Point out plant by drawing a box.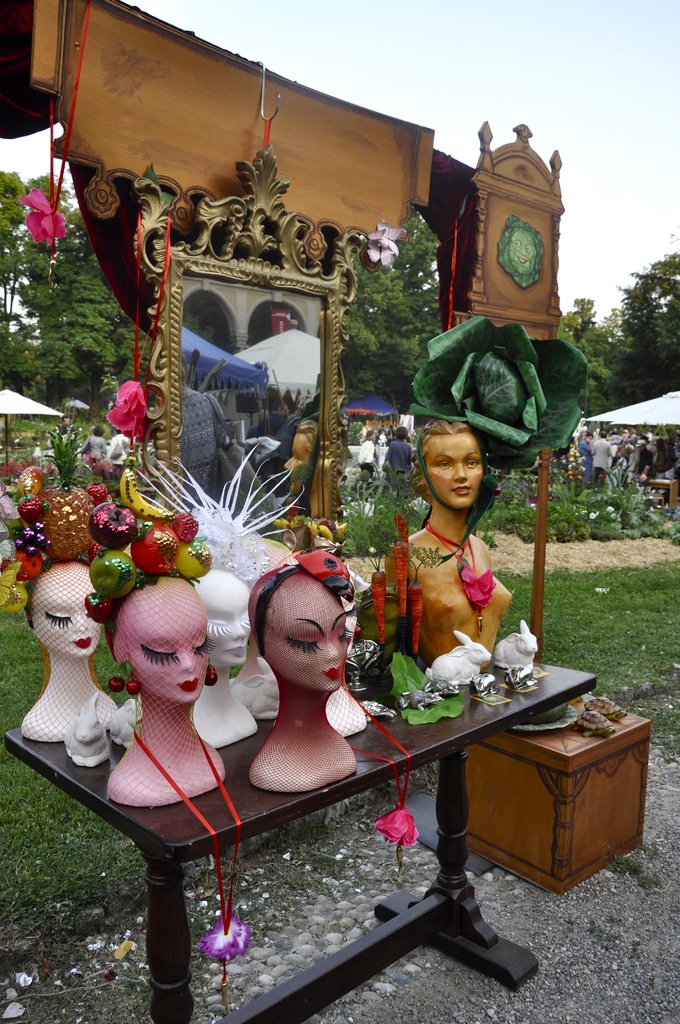
x1=49, y1=410, x2=99, y2=502.
